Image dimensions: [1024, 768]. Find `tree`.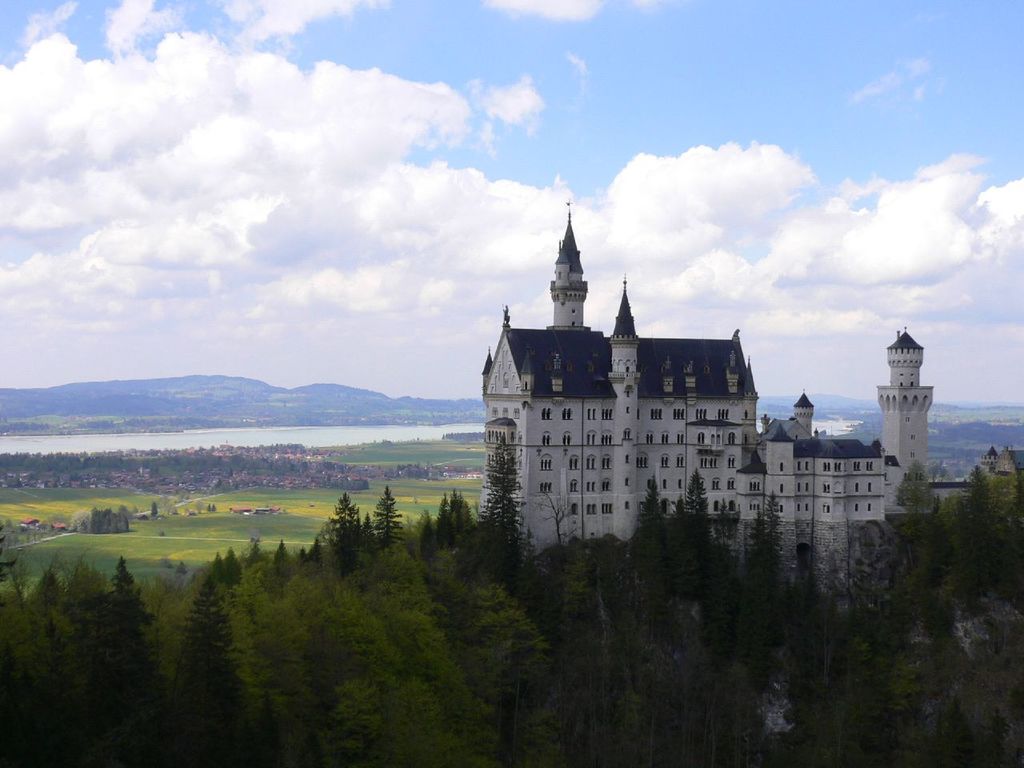
bbox=[944, 458, 1014, 592].
